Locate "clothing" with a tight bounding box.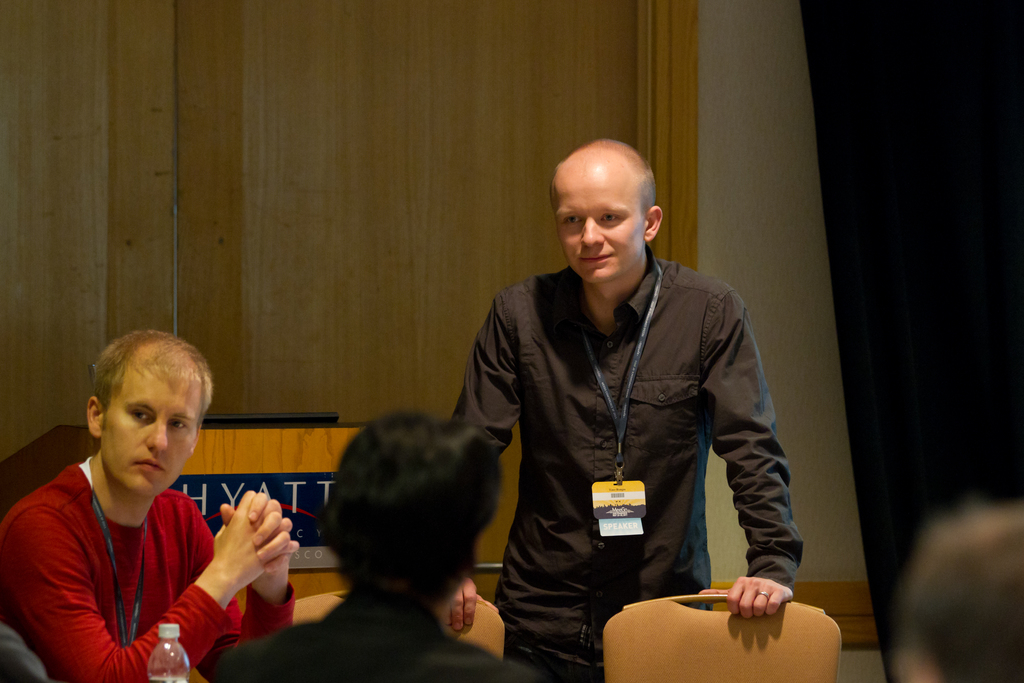
bbox=[451, 227, 812, 666].
